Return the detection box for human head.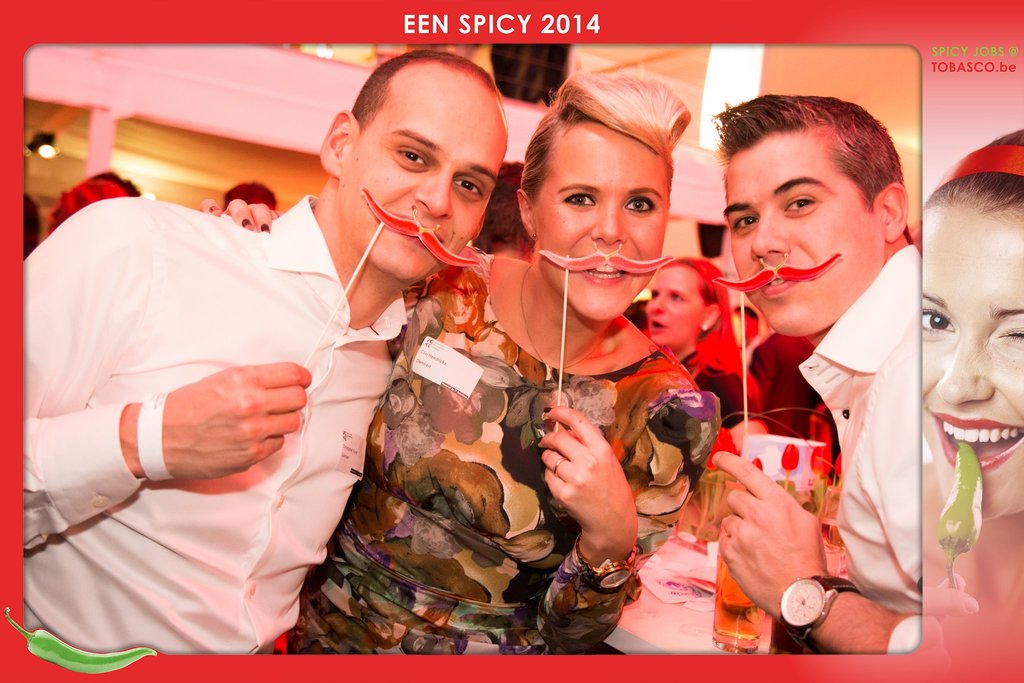
(left=516, top=74, right=675, bottom=318).
